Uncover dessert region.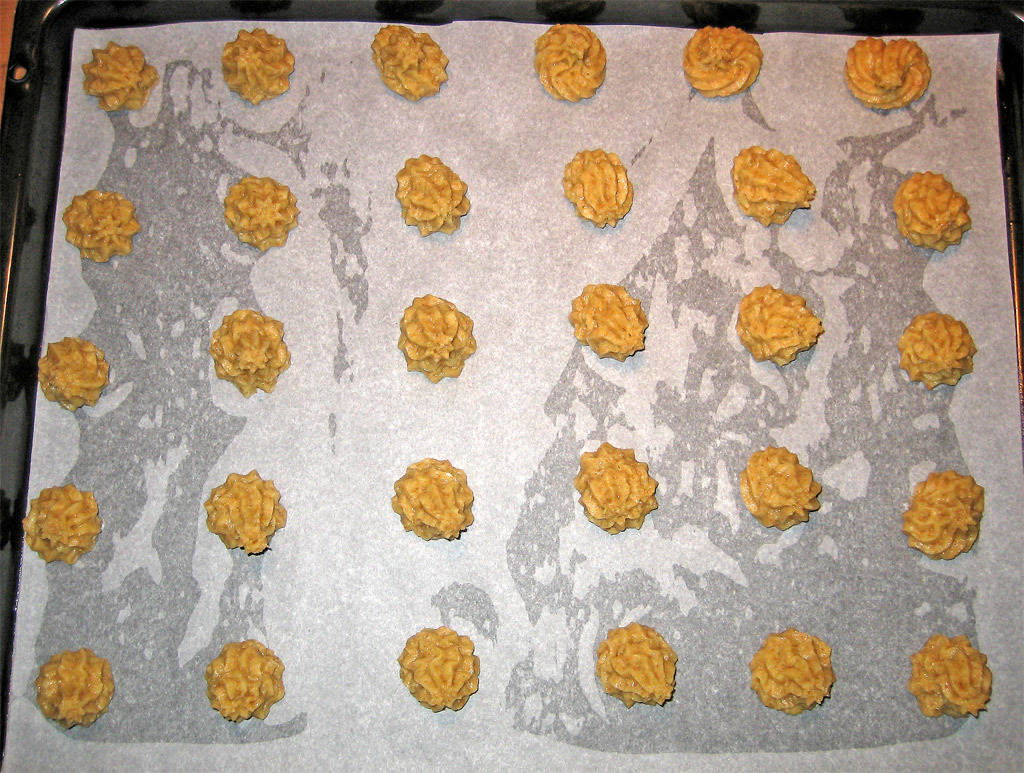
Uncovered: crop(373, 25, 449, 95).
